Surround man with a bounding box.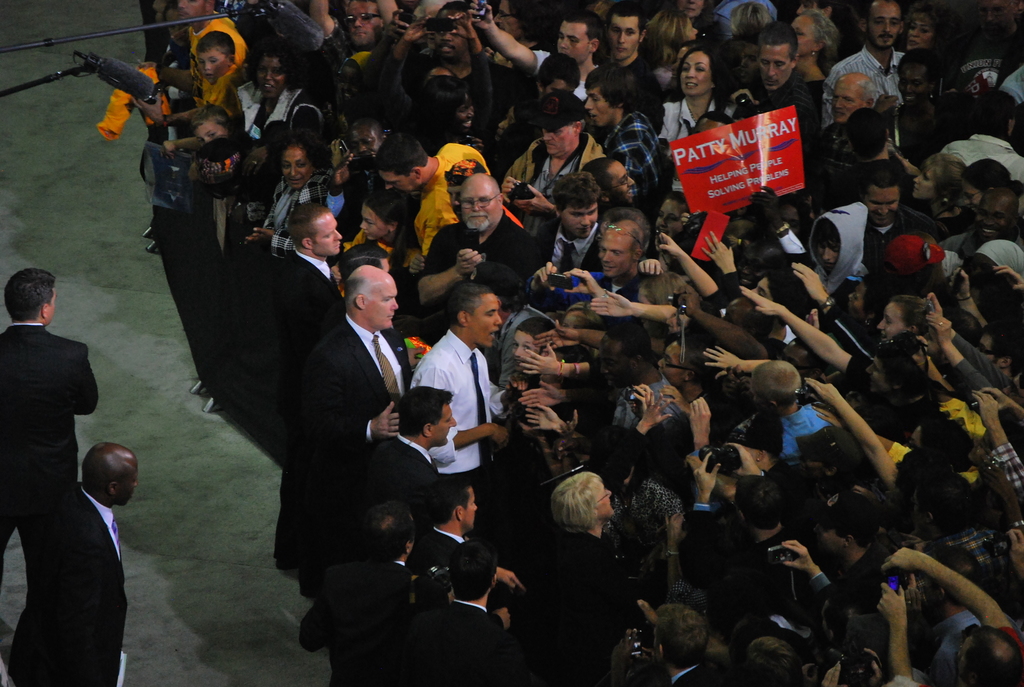
<region>9, 443, 140, 686</region>.
